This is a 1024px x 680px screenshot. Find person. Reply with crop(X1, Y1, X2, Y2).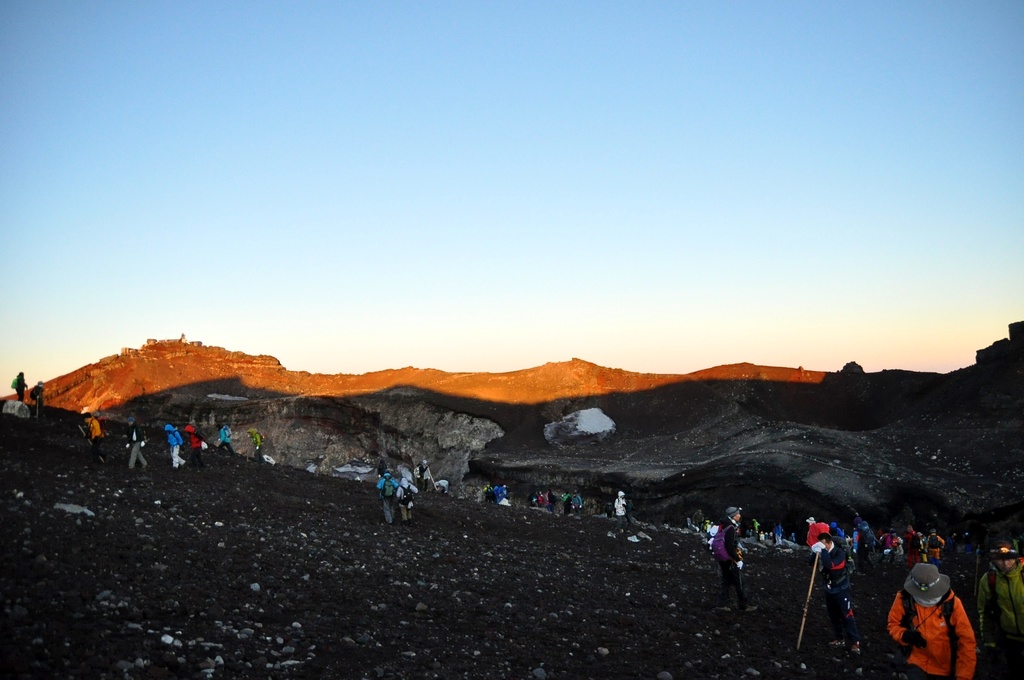
crop(216, 419, 228, 454).
